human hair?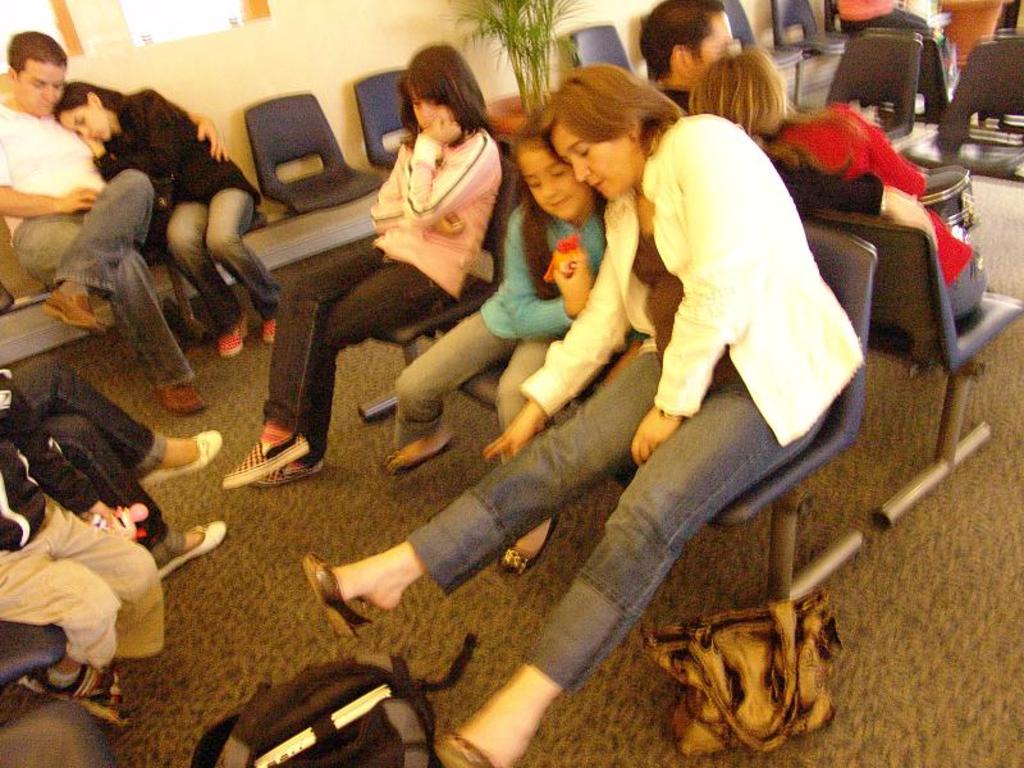
[left=393, top=46, right=483, bottom=145]
